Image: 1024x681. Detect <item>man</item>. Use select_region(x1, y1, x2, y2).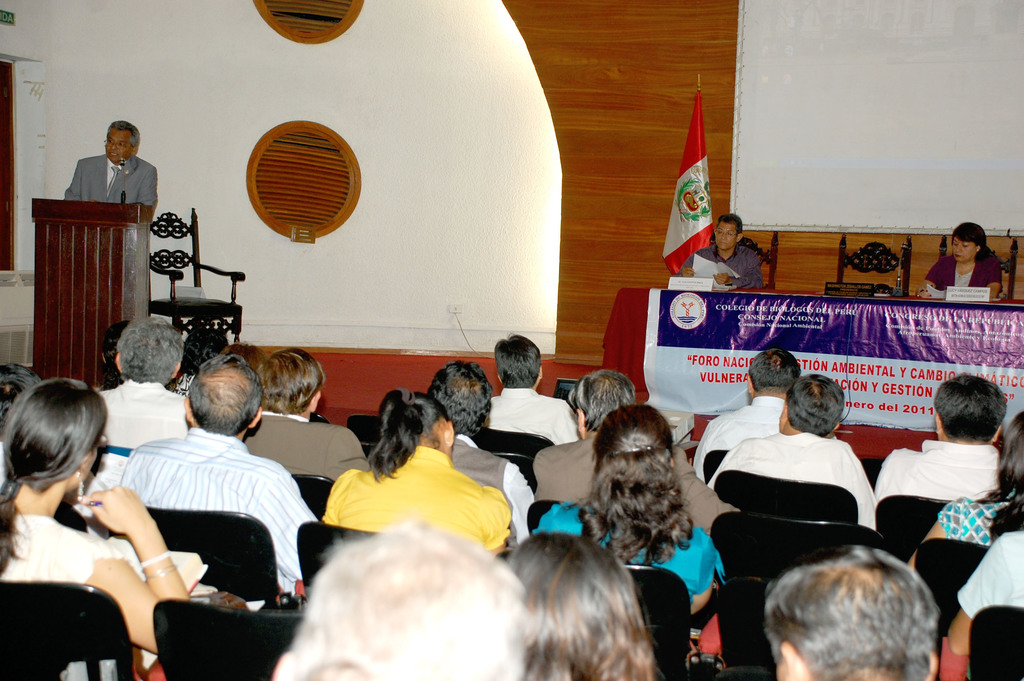
select_region(693, 349, 837, 479).
